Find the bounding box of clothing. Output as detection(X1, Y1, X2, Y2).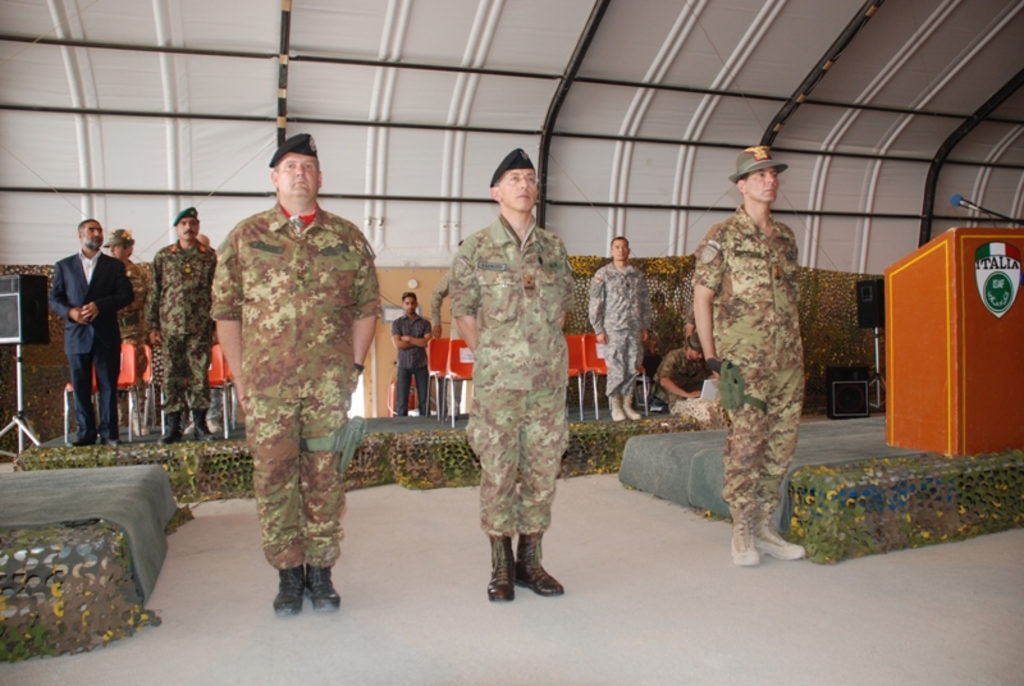
detection(643, 308, 669, 376).
